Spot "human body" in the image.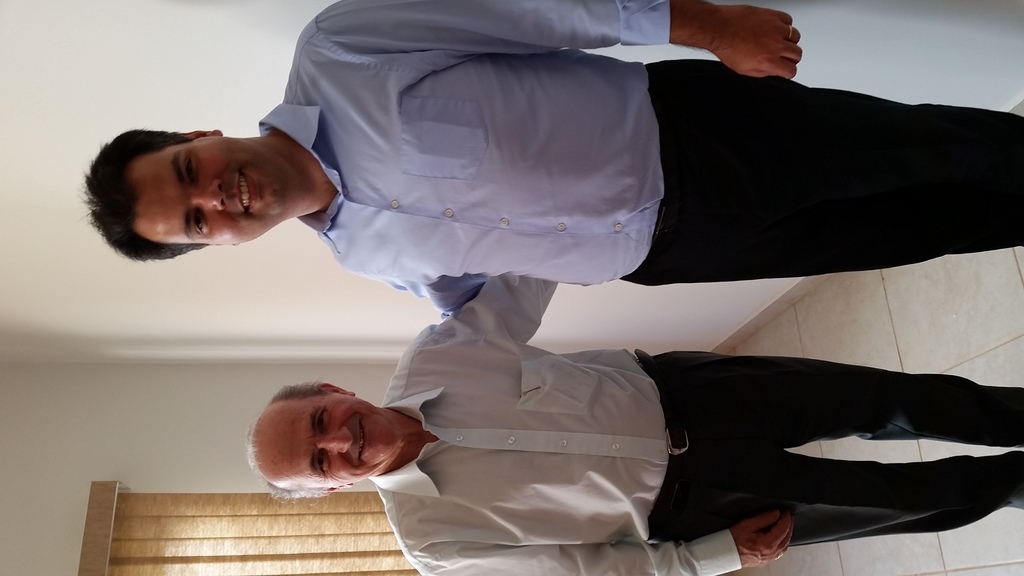
"human body" found at <box>78,0,1023,316</box>.
